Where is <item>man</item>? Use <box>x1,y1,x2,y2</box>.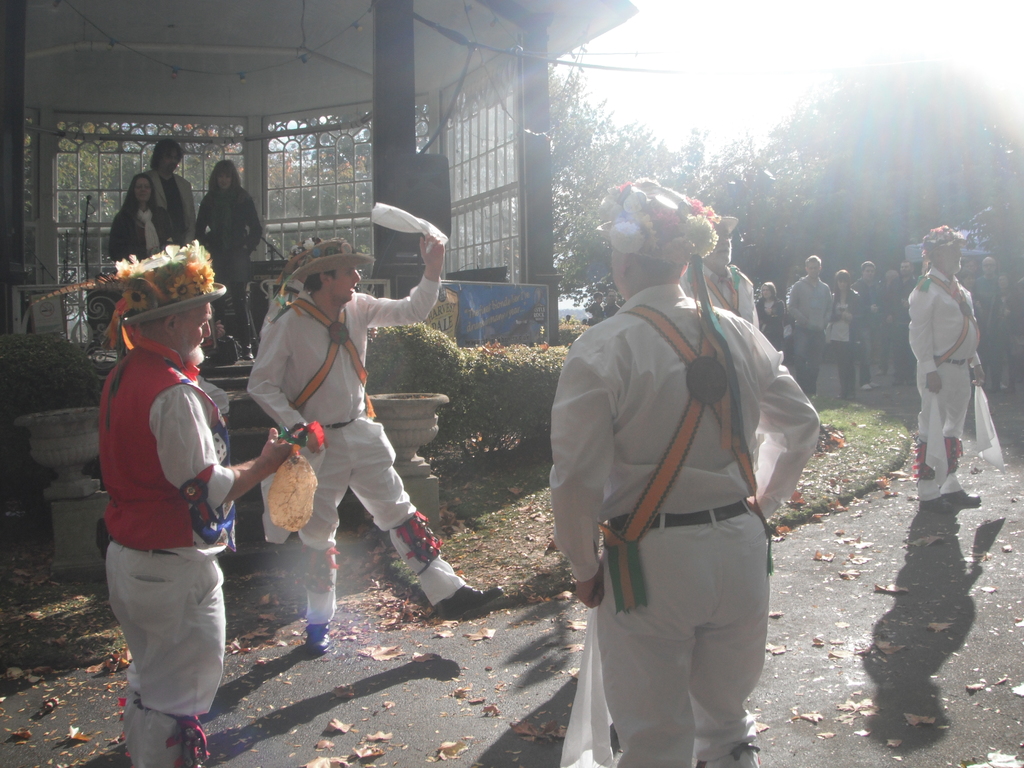
<box>244,236,507,658</box>.
